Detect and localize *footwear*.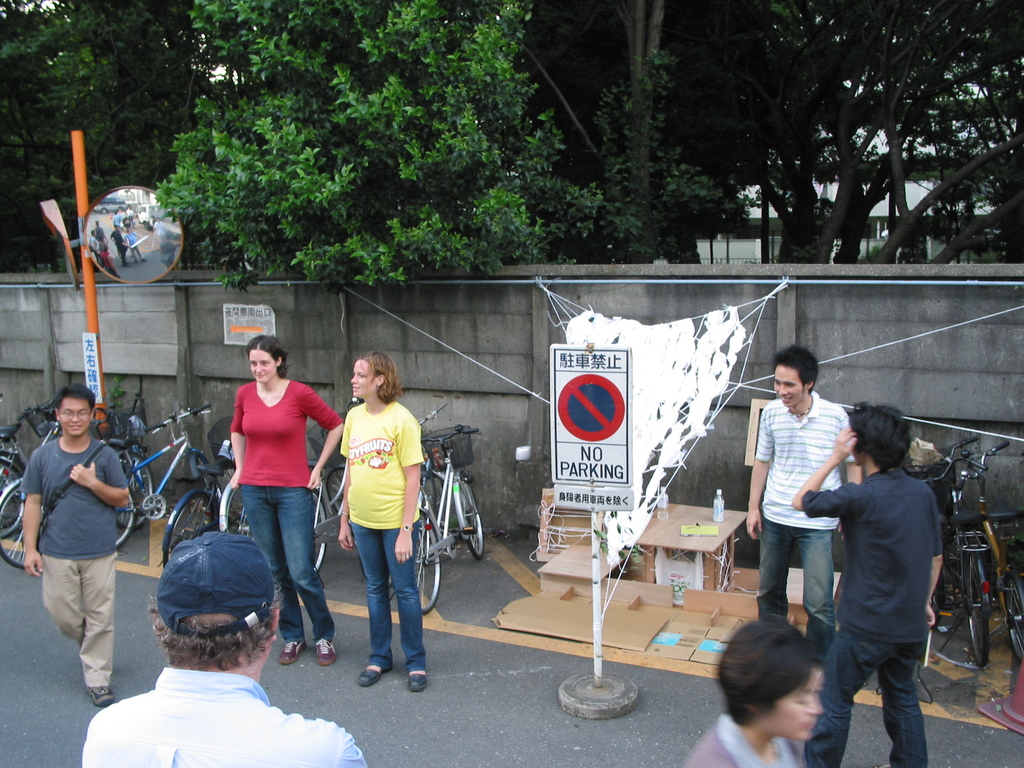
Localized at [x1=358, y1=663, x2=395, y2=684].
